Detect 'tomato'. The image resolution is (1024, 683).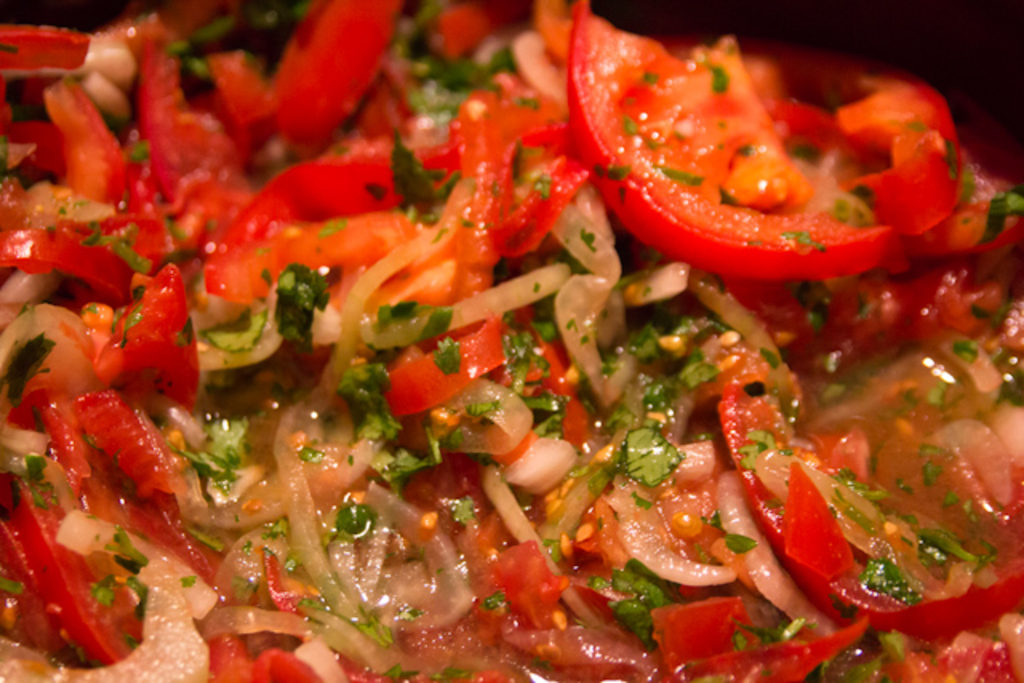
[86,262,211,395].
